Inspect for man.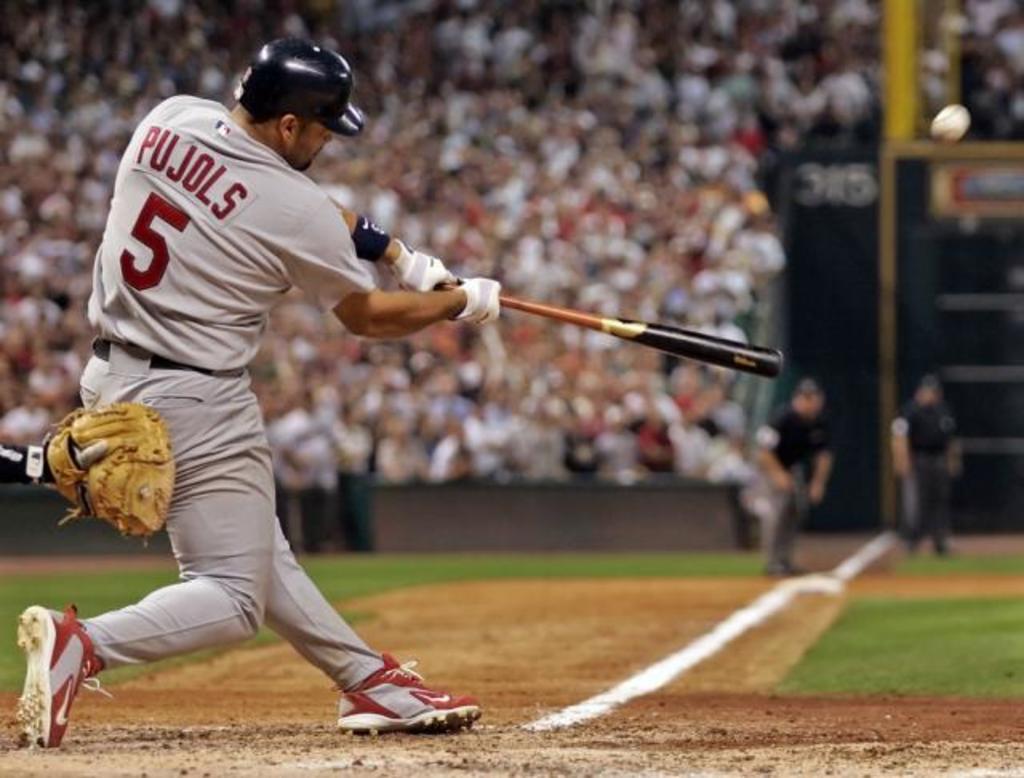
Inspection: bbox(70, 24, 616, 748).
